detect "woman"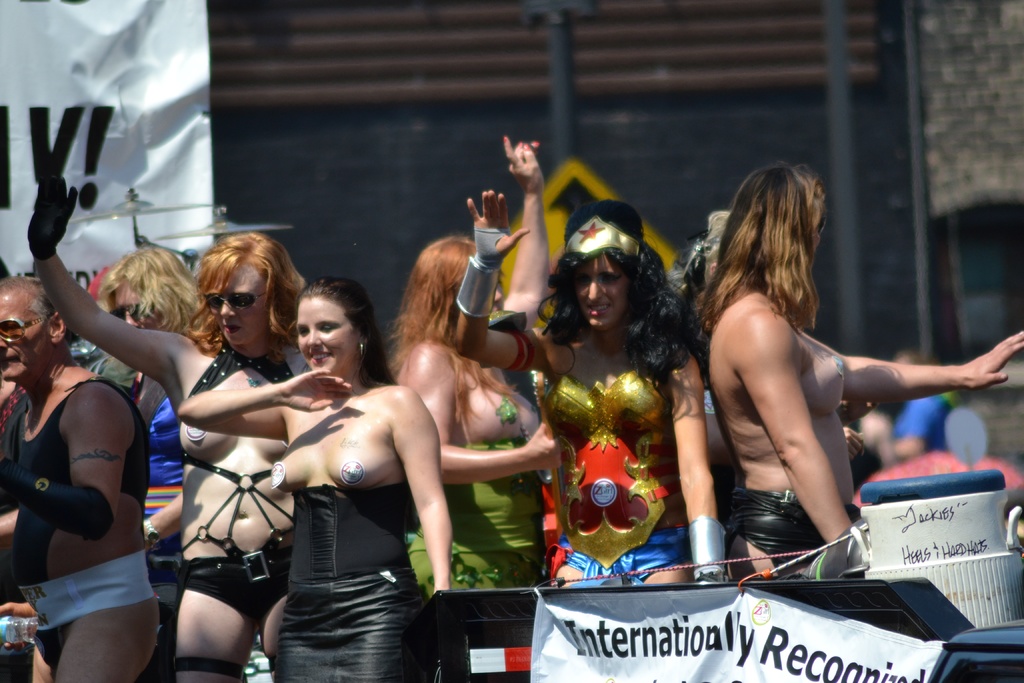
(x1=673, y1=166, x2=966, y2=582)
